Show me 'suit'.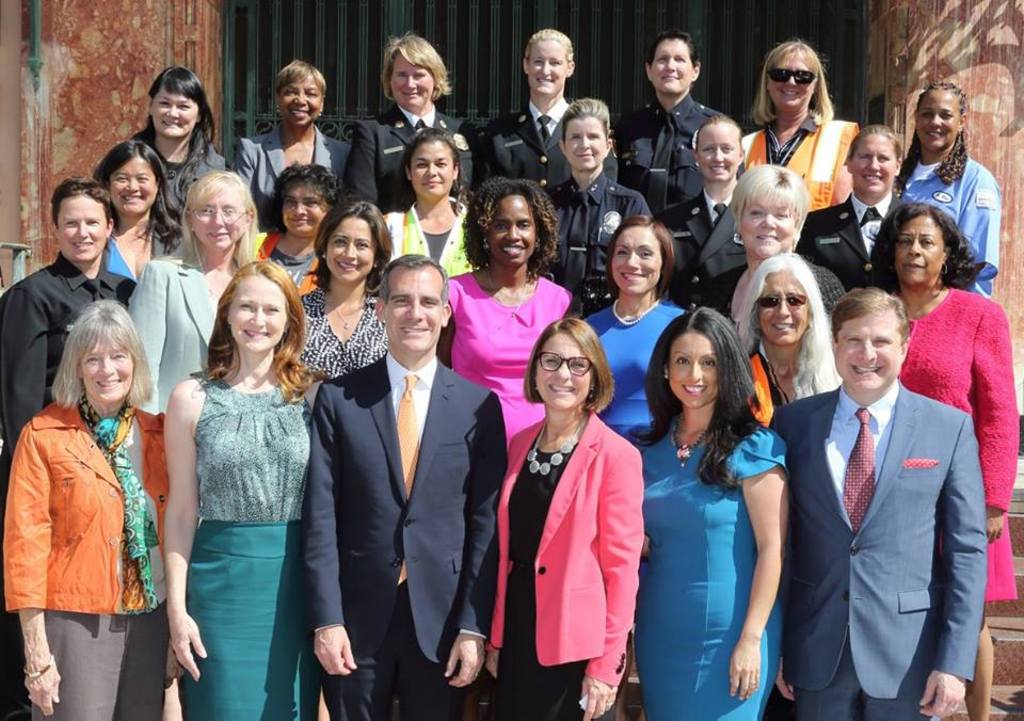
'suit' is here: BBox(484, 407, 646, 685).
